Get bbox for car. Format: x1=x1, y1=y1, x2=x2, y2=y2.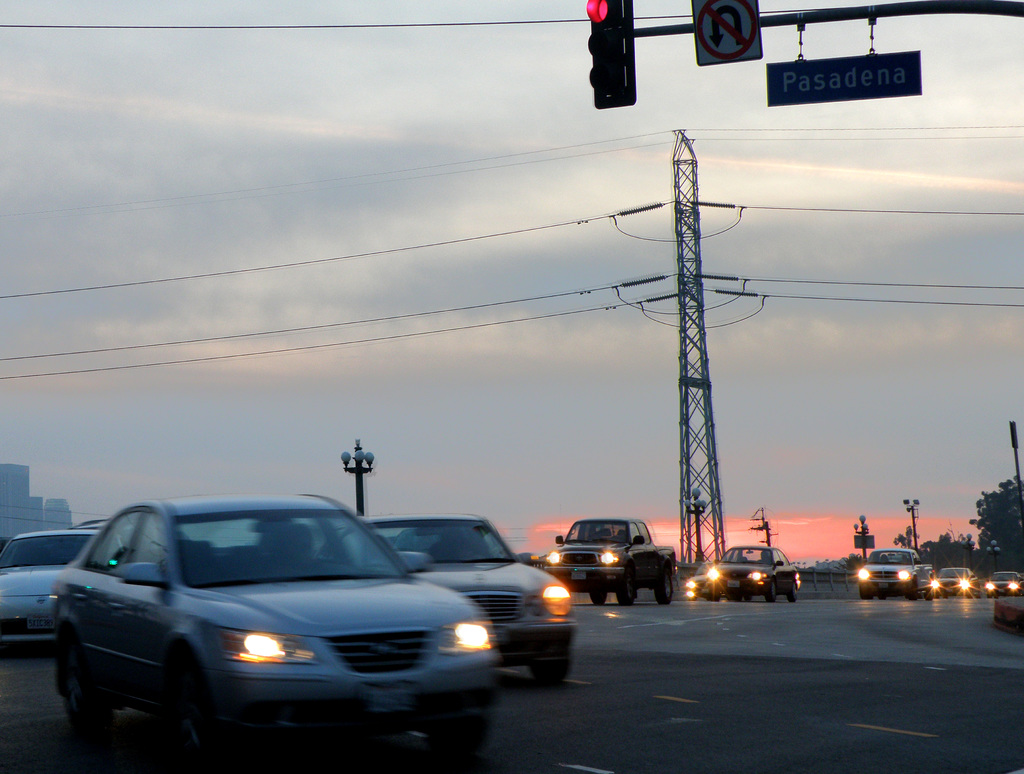
x1=851, y1=544, x2=931, y2=592.
